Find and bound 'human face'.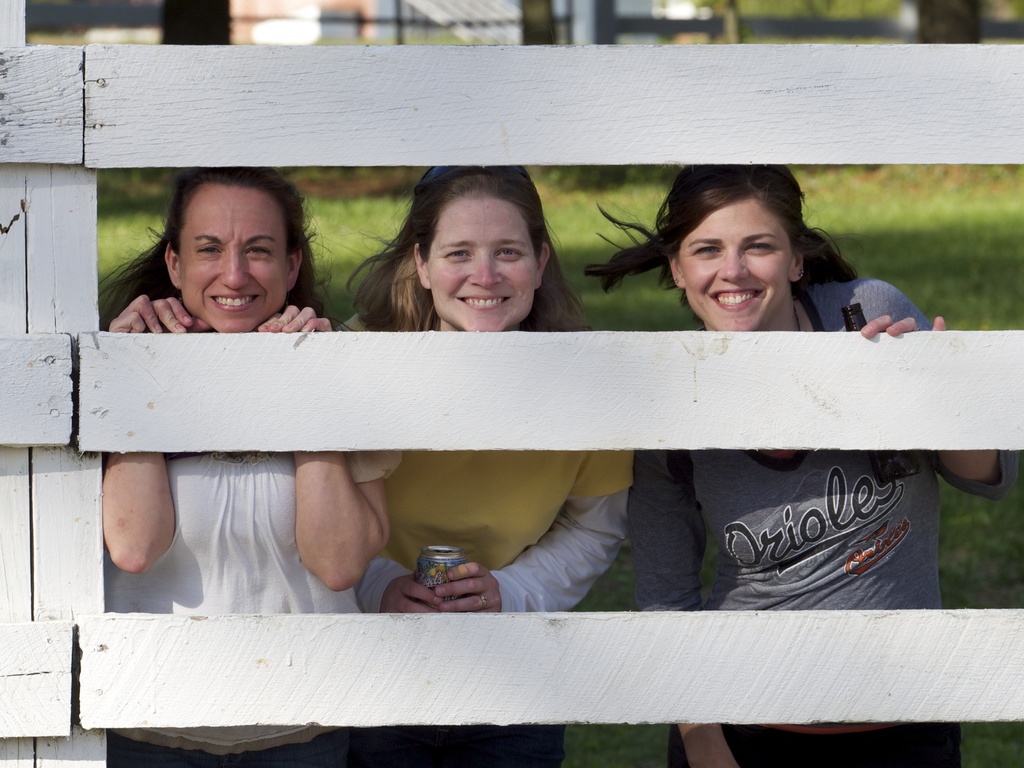
Bound: <bbox>434, 196, 537, 332</bbox>.
